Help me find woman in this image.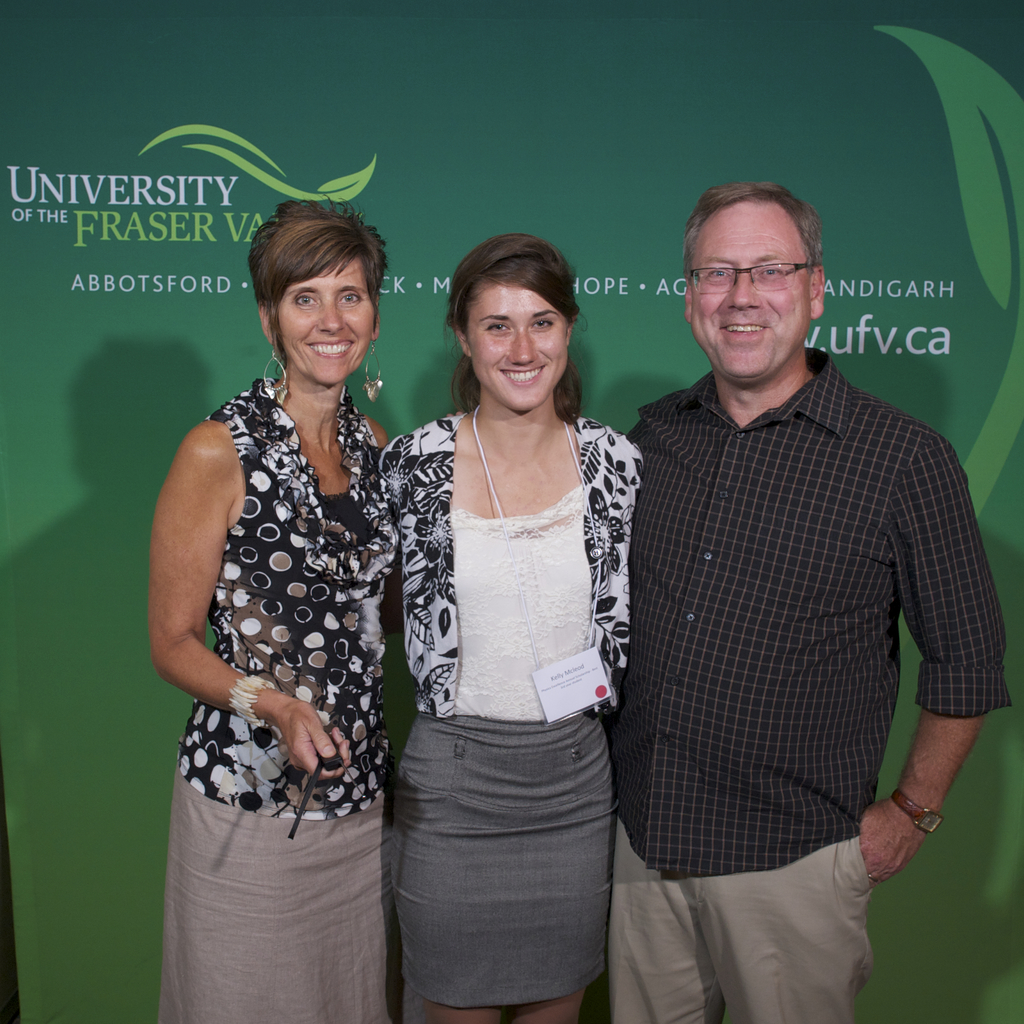
Found it: 154 189 389 1023.
